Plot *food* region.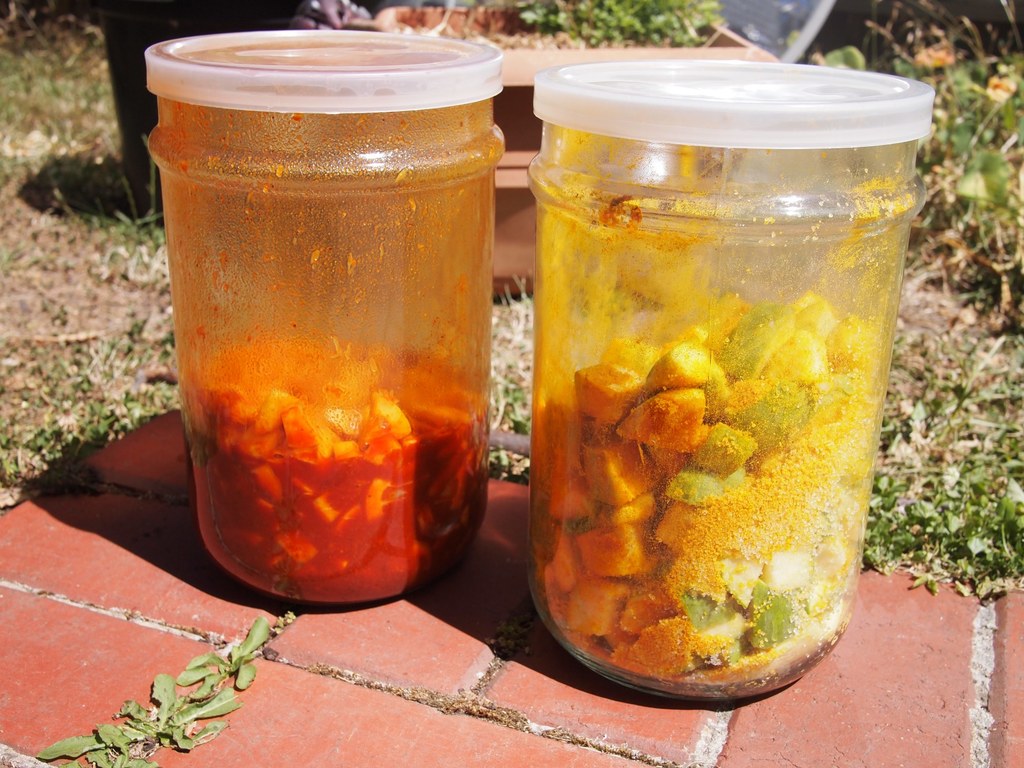
Plotted at (left=182, top=326, right=486, bottom=604).
